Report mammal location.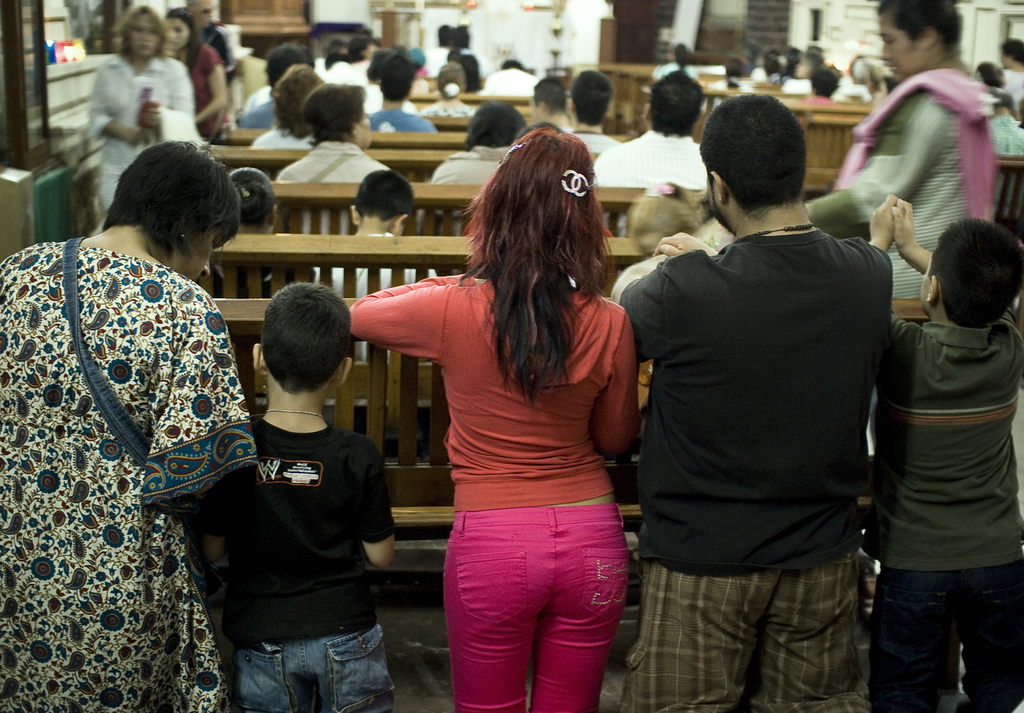
Report: (x1=244, y1=66, x2=324, y2=147).
